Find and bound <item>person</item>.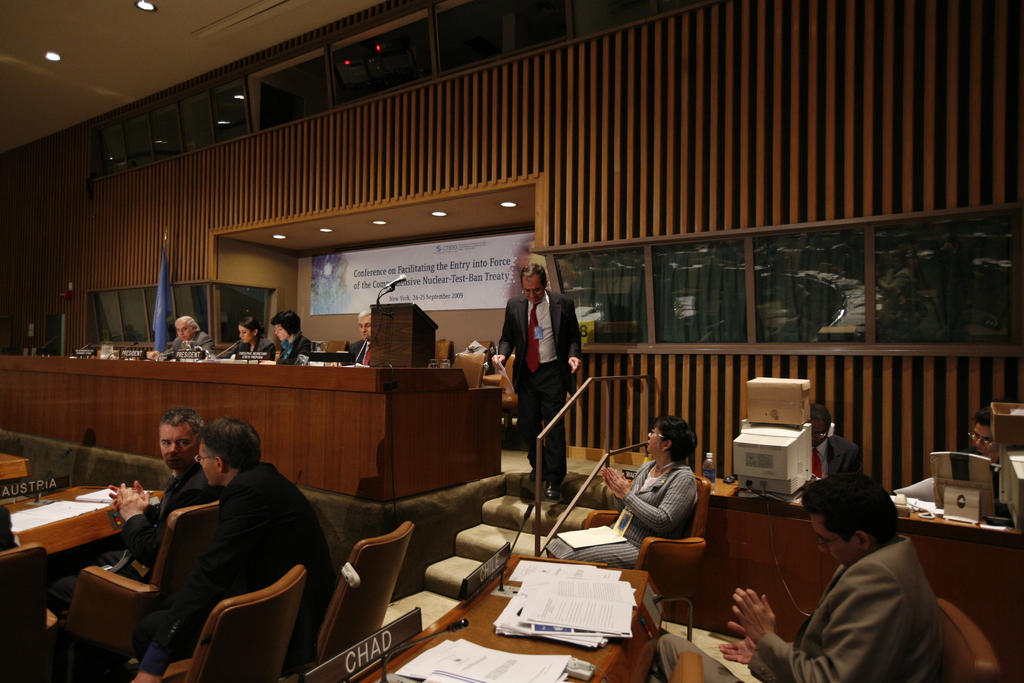
Bound: (x1=342, y1=304, x2=369, y2=361).
